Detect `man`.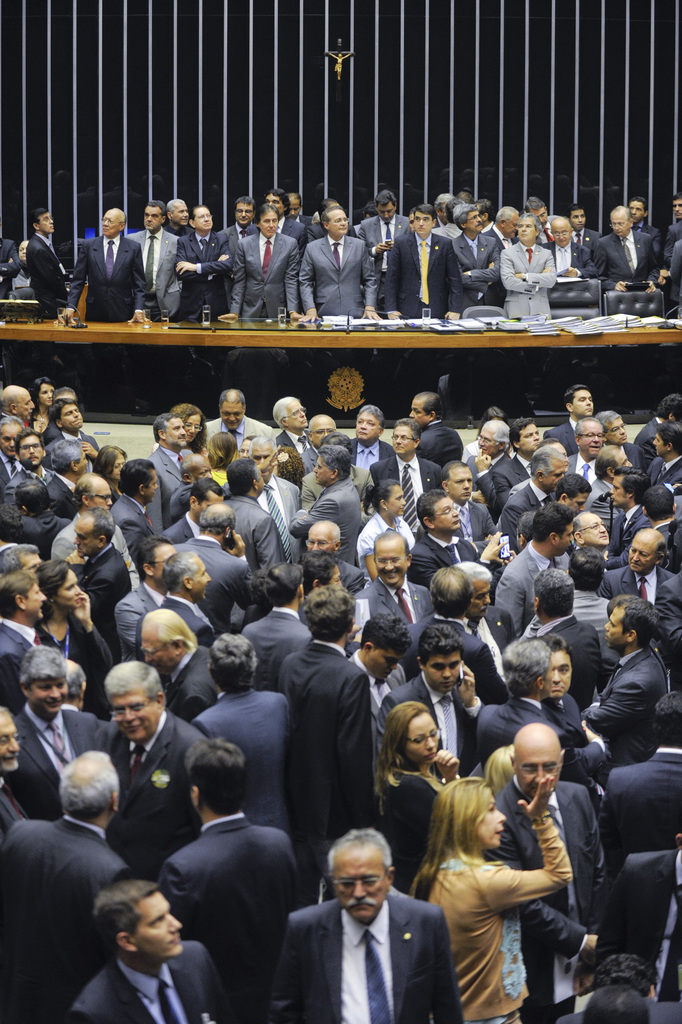
Detected at 70:651:216:890.
